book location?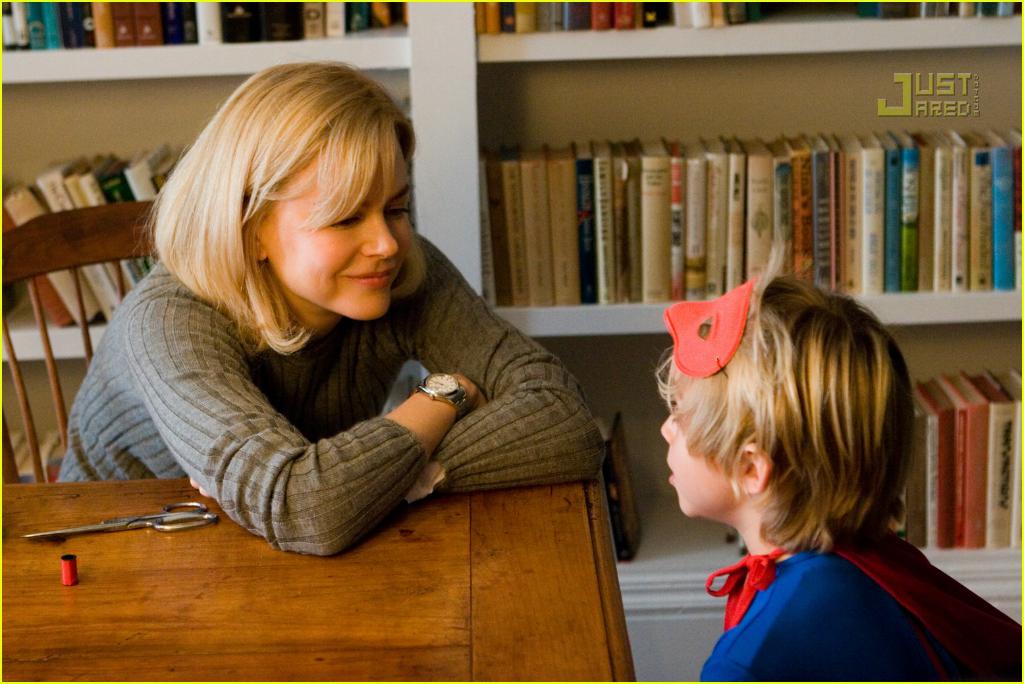
l=485, t=142, r=522, b=309
